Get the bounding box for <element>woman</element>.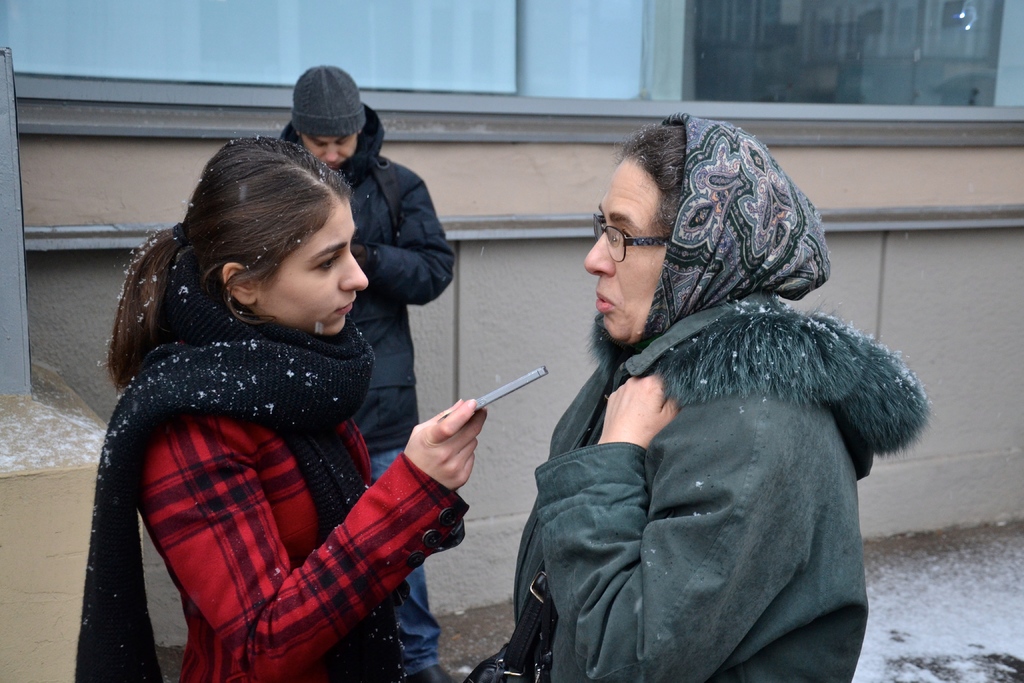
77,136,493,682.
